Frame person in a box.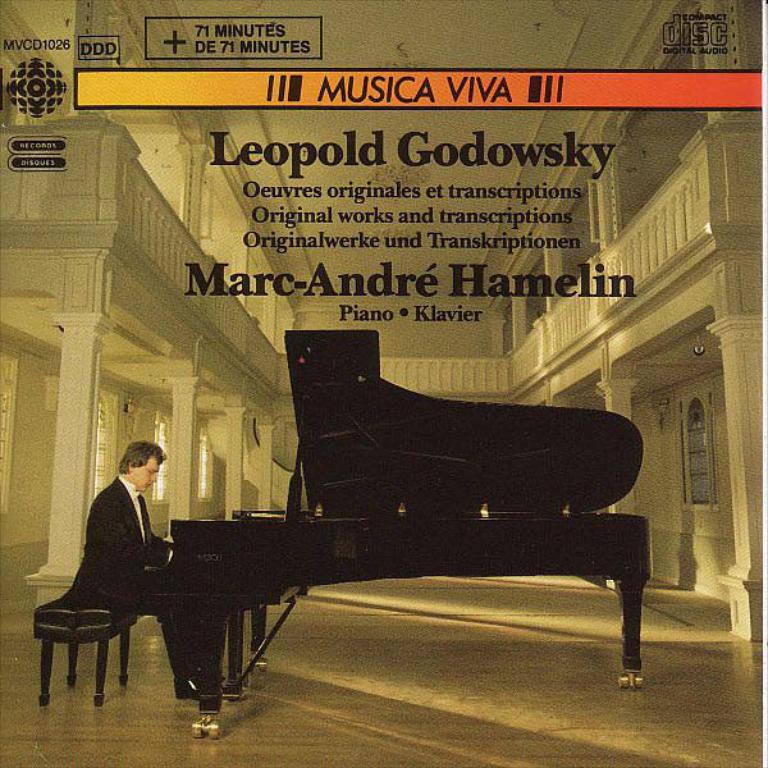
(left=65, top=438, right=230, bottom=696).
